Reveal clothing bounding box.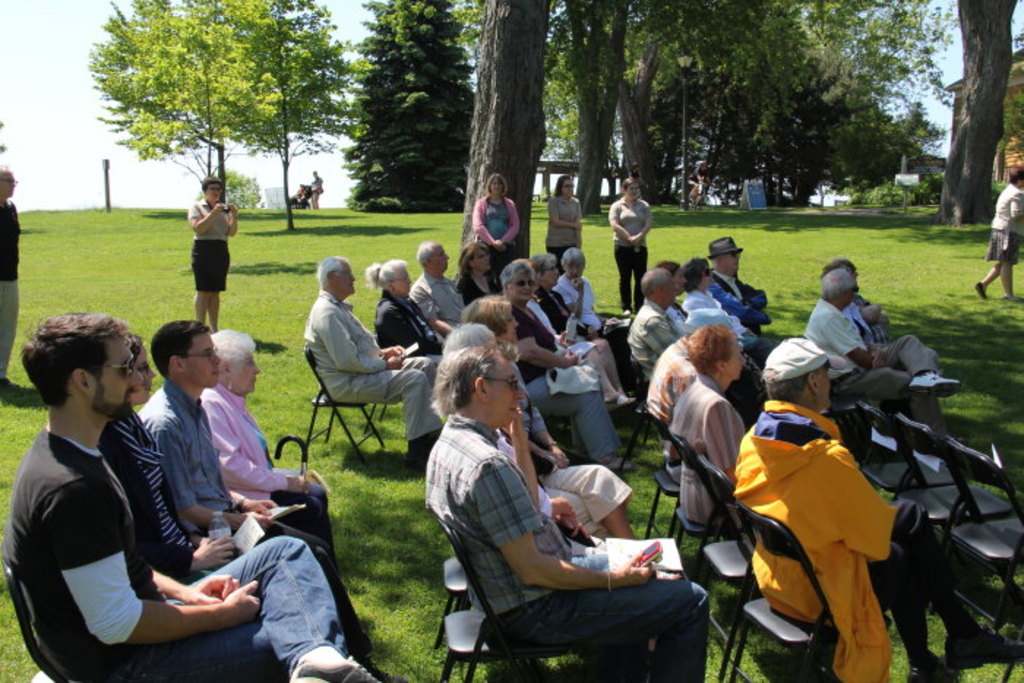
Revealed: (821, 300, 951, 443).
